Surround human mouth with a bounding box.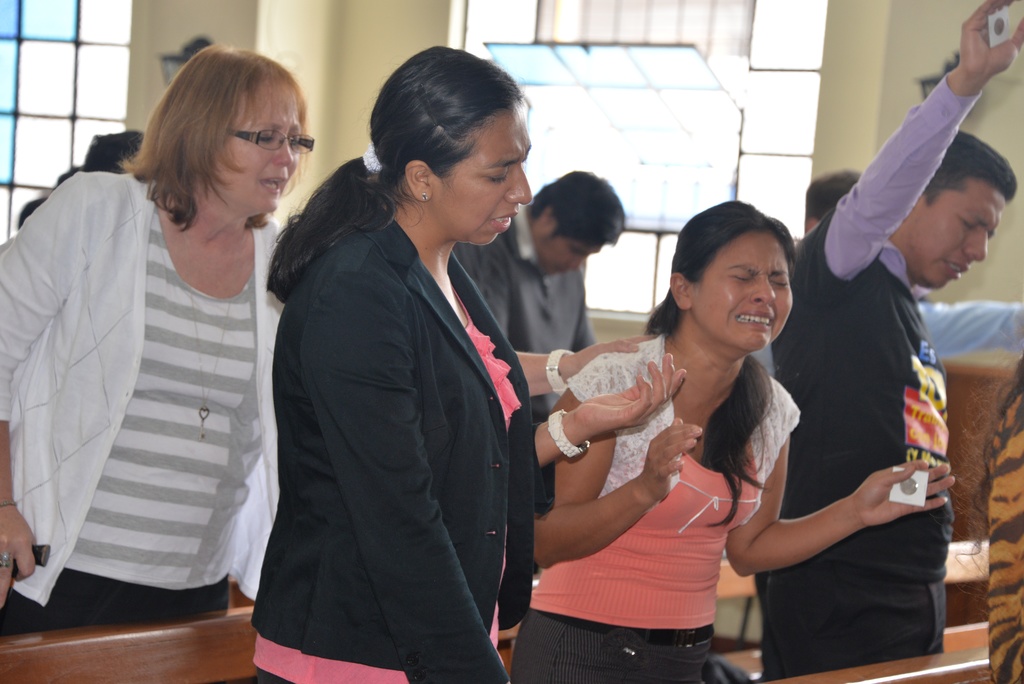
detection(732, 304, 776, 329).
